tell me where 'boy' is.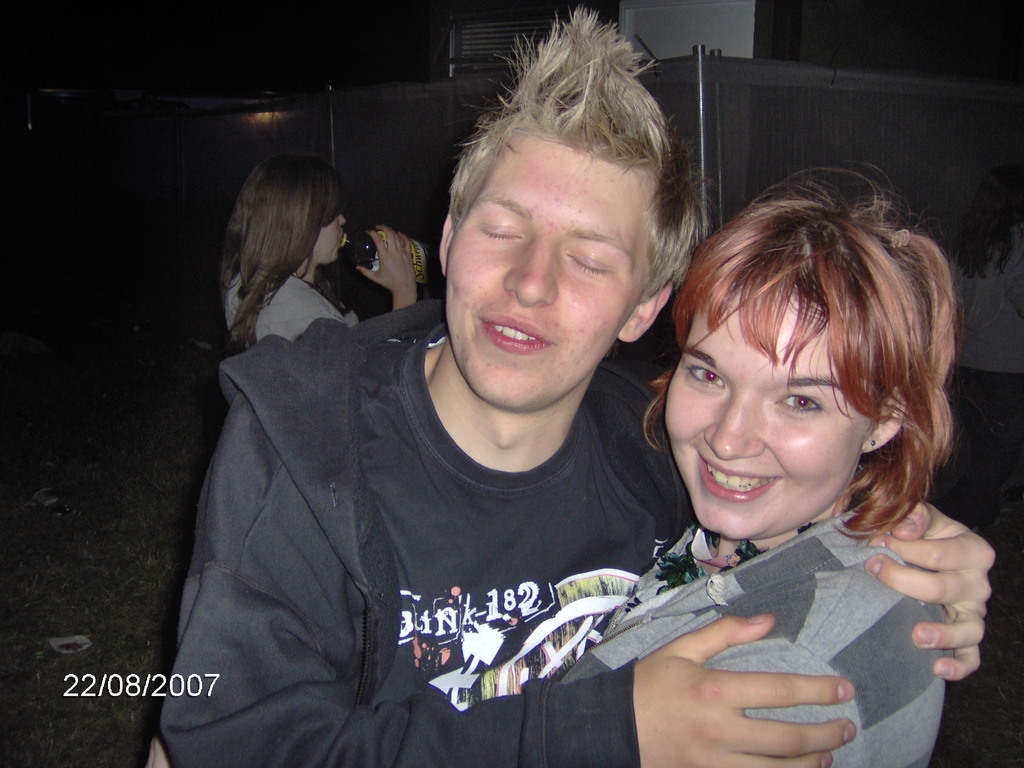
'boy' is at <box>161,2,997,767</box>.
